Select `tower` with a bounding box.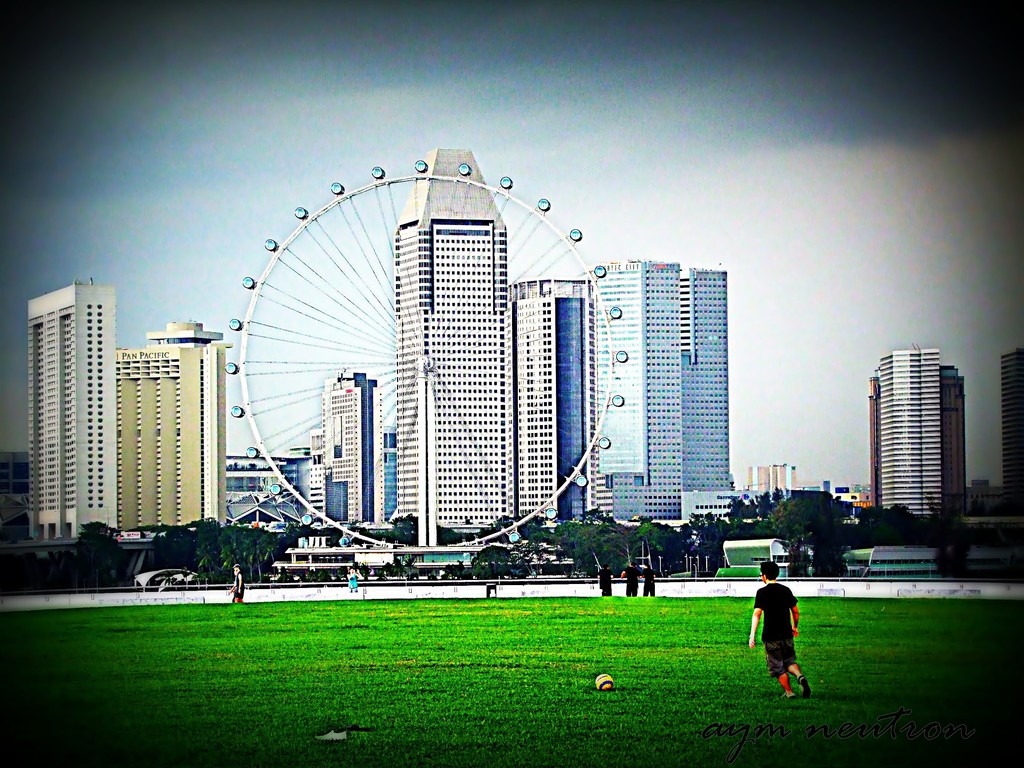
crop(112, 318, 226, 543).
